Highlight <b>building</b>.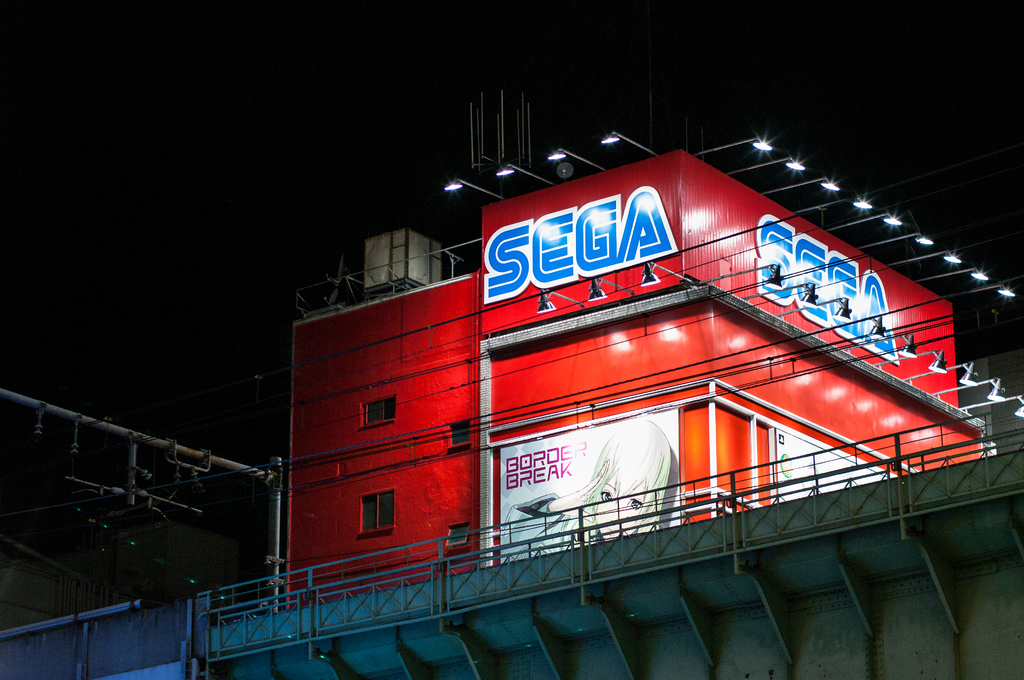
Highlighted region: [284,129,1009,606].
